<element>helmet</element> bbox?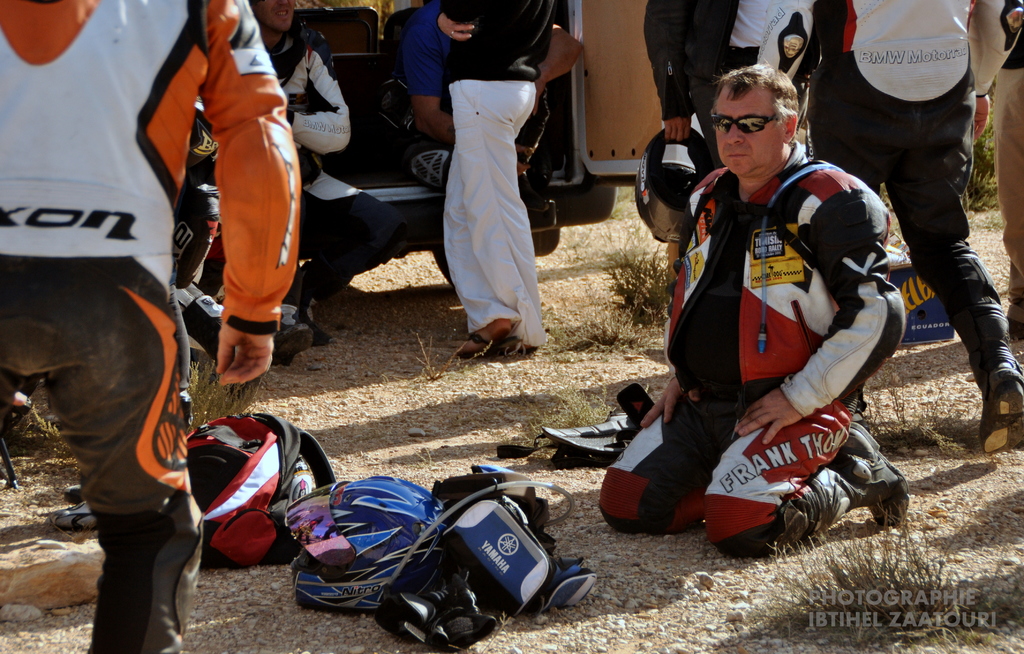
(x1=285, y1=471, x2=451, y2=615)
